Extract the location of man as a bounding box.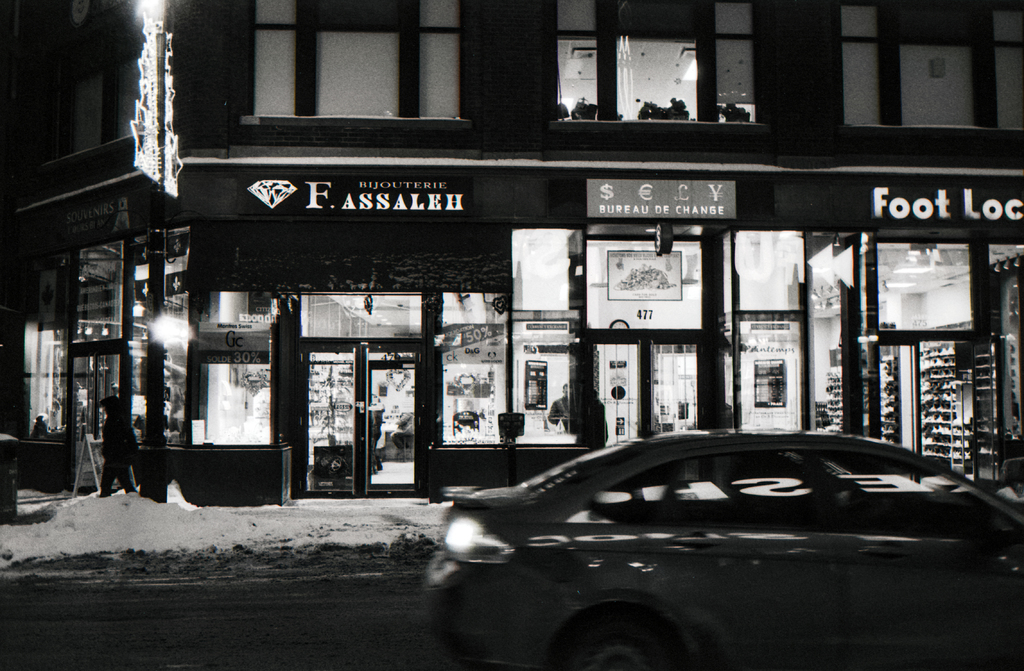
select_region(544, 381, 569, 429).
